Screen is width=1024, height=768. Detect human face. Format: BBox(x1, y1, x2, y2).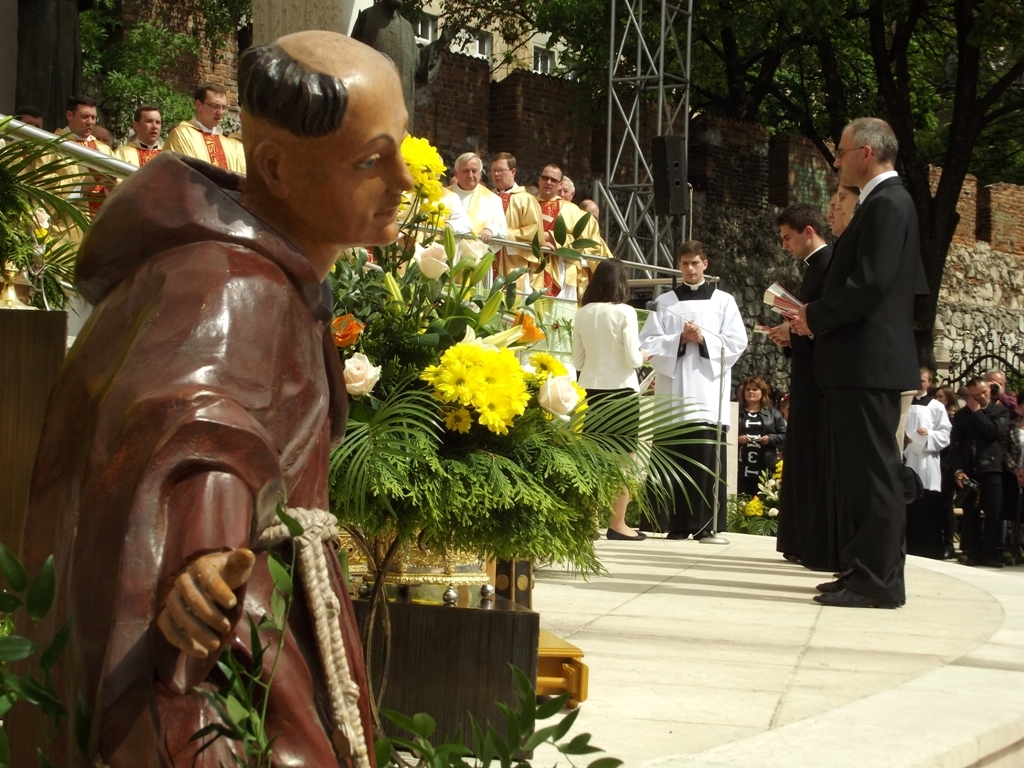
BBox(143, 115, 158, 140).
